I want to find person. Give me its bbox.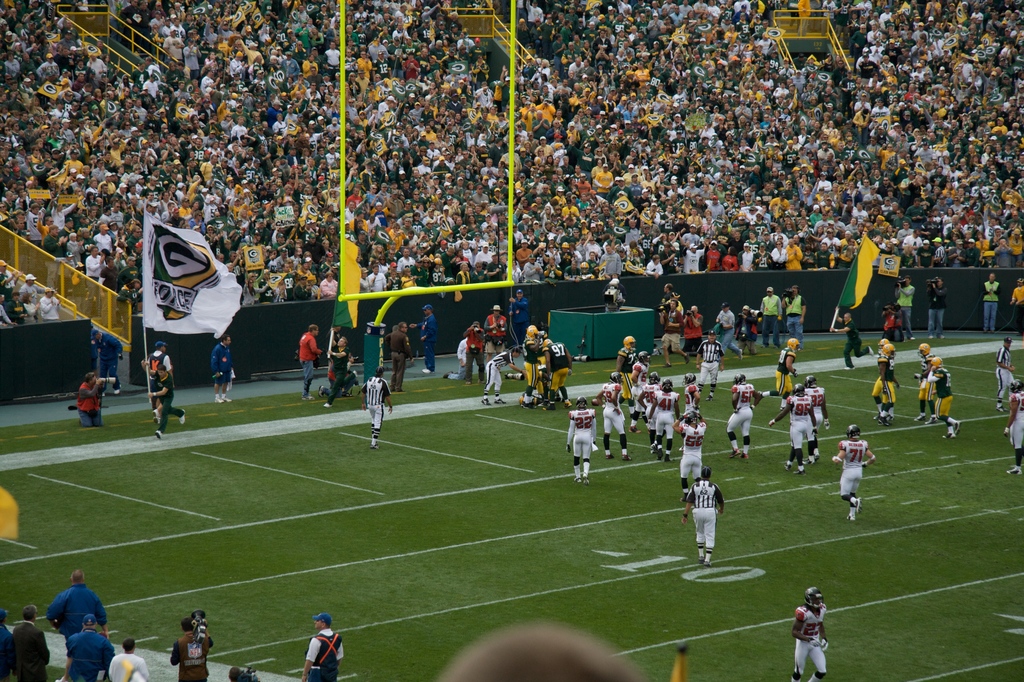
474,243,492,268.
